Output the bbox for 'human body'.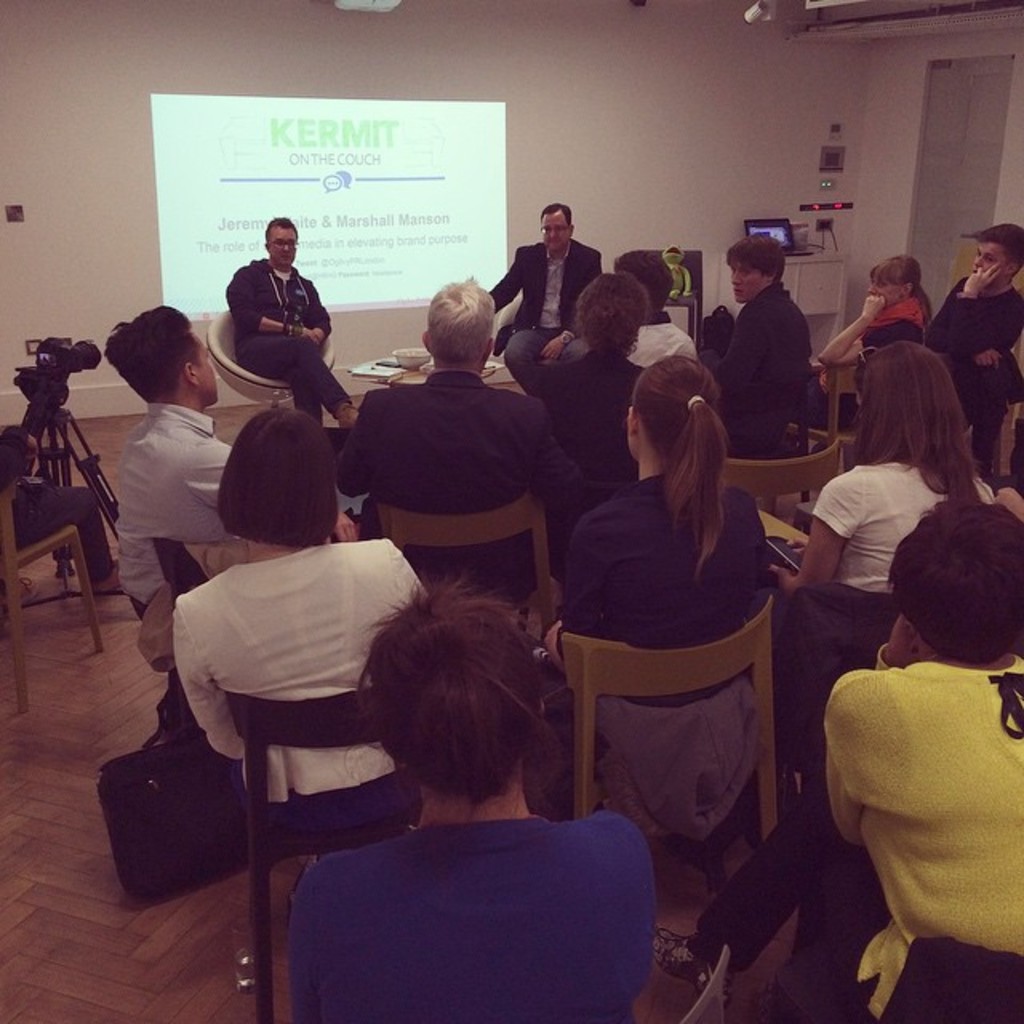
bbox=[778, 350, 974, 699].
